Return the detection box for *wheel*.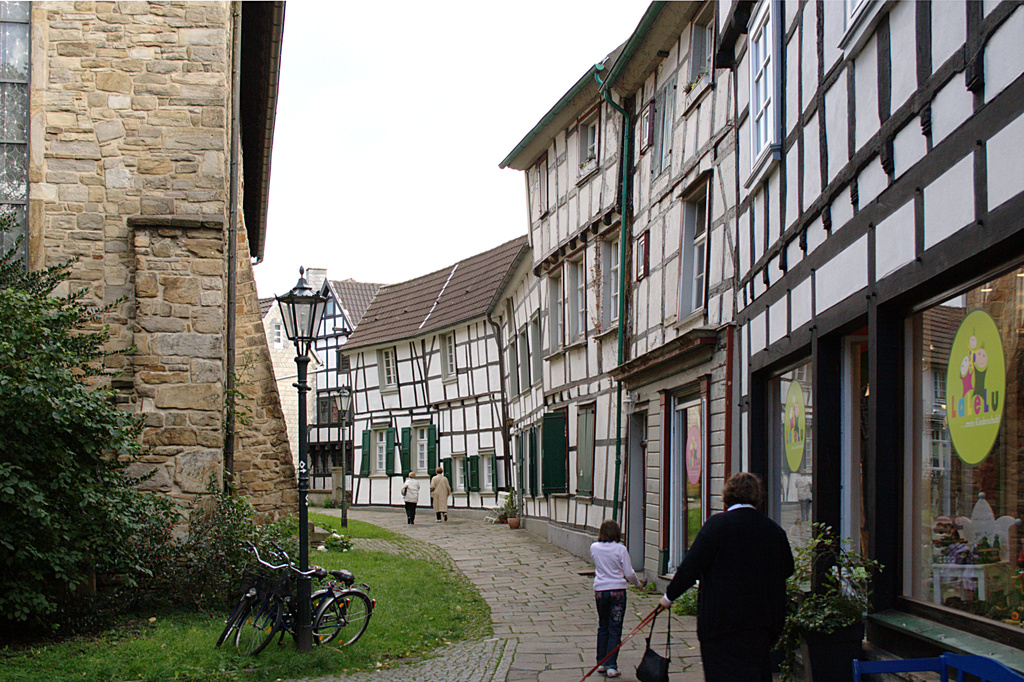
l=298, t=587, r=341, b=645.
